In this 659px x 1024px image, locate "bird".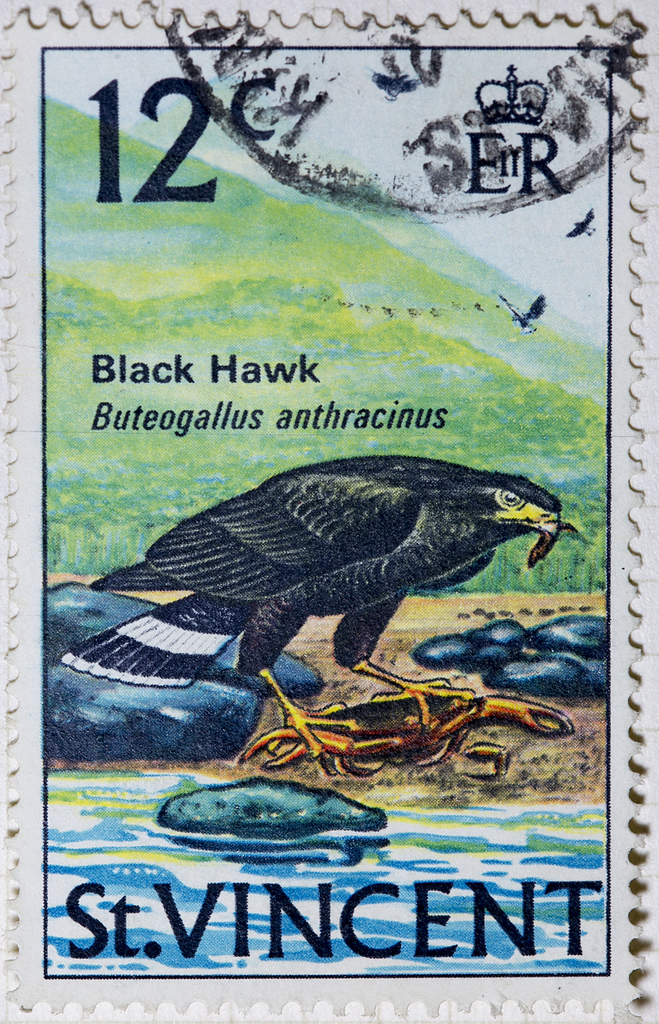
Bounding box: Rect(57, 397, 574, 721).
